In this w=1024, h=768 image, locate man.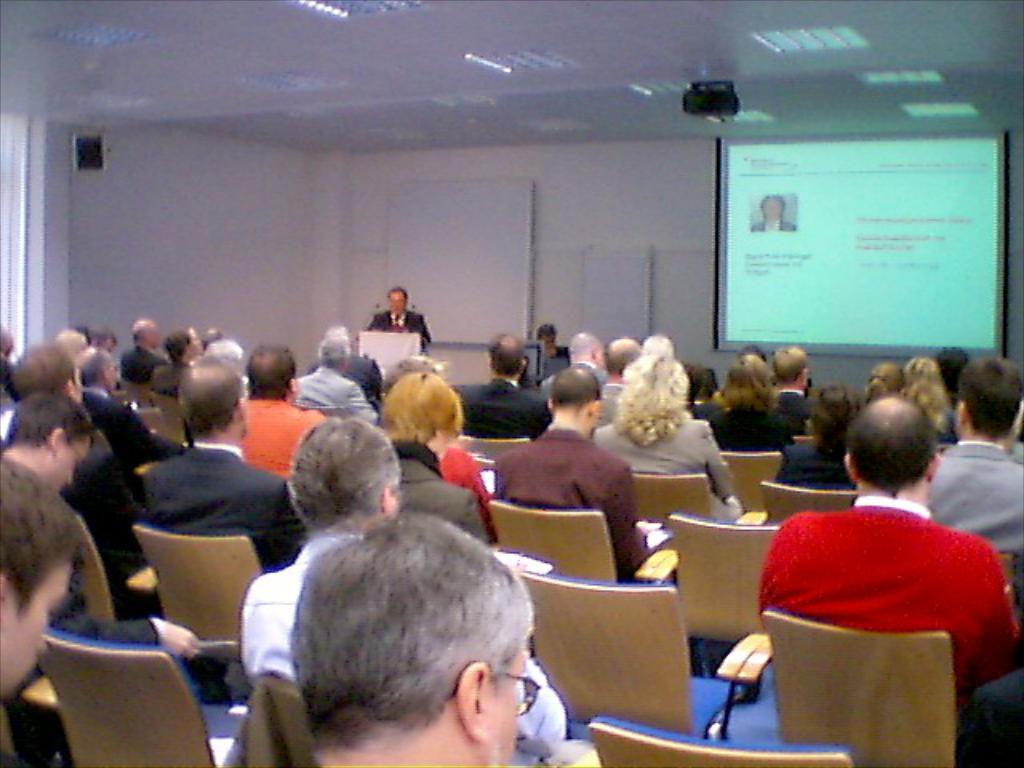
Bounding box: box=[456, 328, 560, 435].
